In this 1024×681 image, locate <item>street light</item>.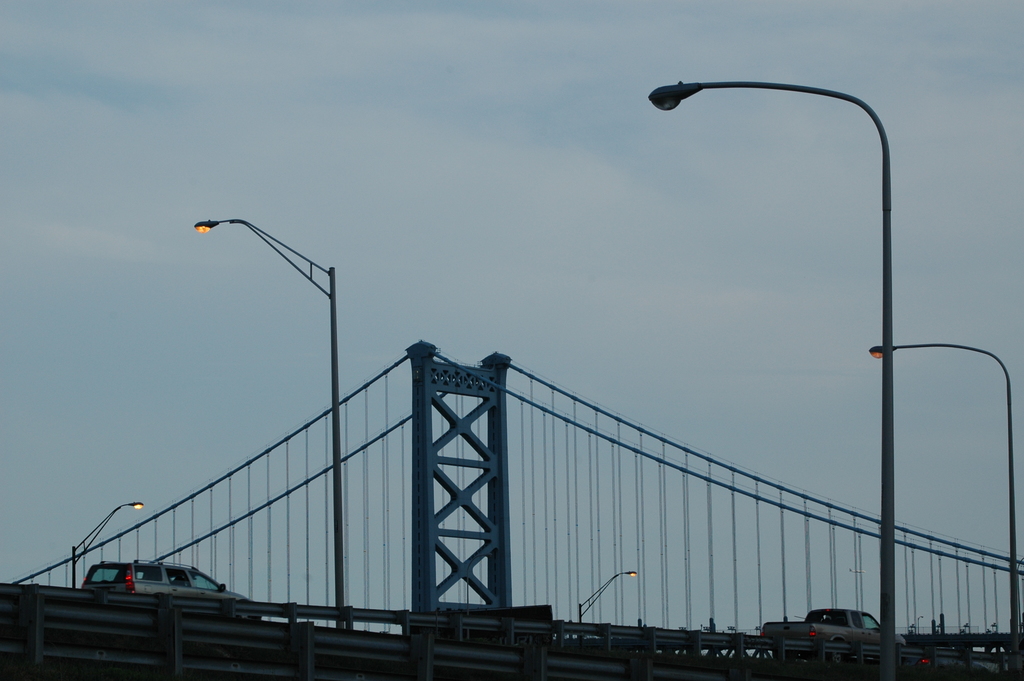
Bounding box: pyautogui.locateOnScreen(860, 344, 1016, 680).
